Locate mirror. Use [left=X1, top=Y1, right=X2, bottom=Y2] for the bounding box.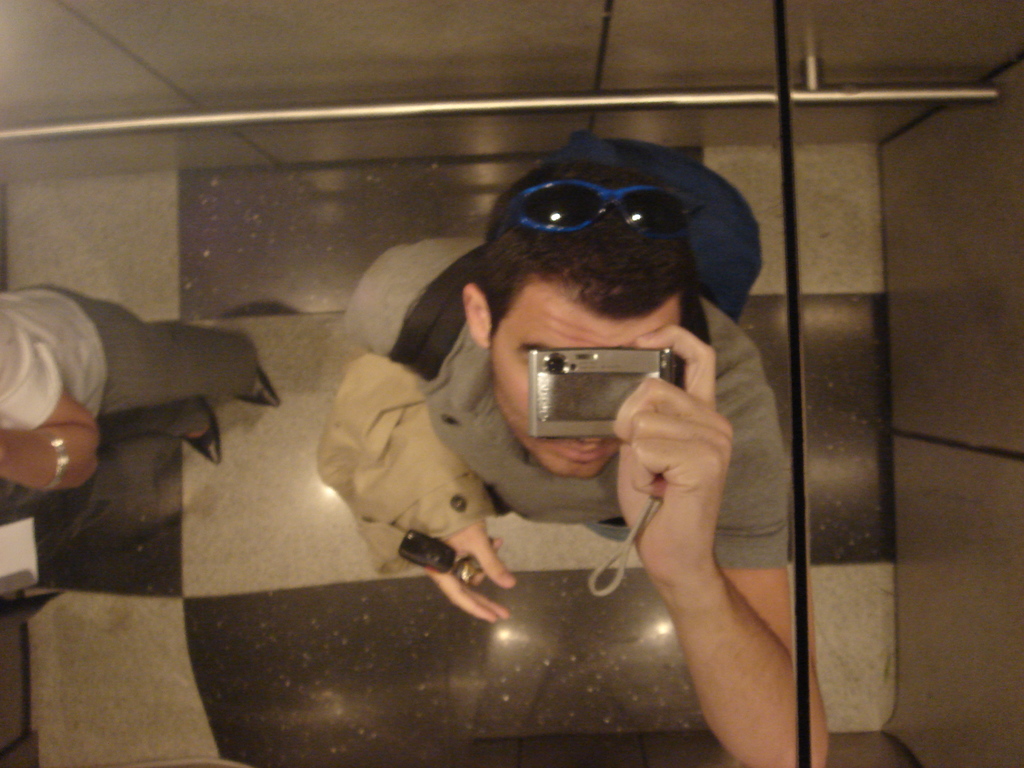
[left=0, top=0, right=798, bottom=767].
